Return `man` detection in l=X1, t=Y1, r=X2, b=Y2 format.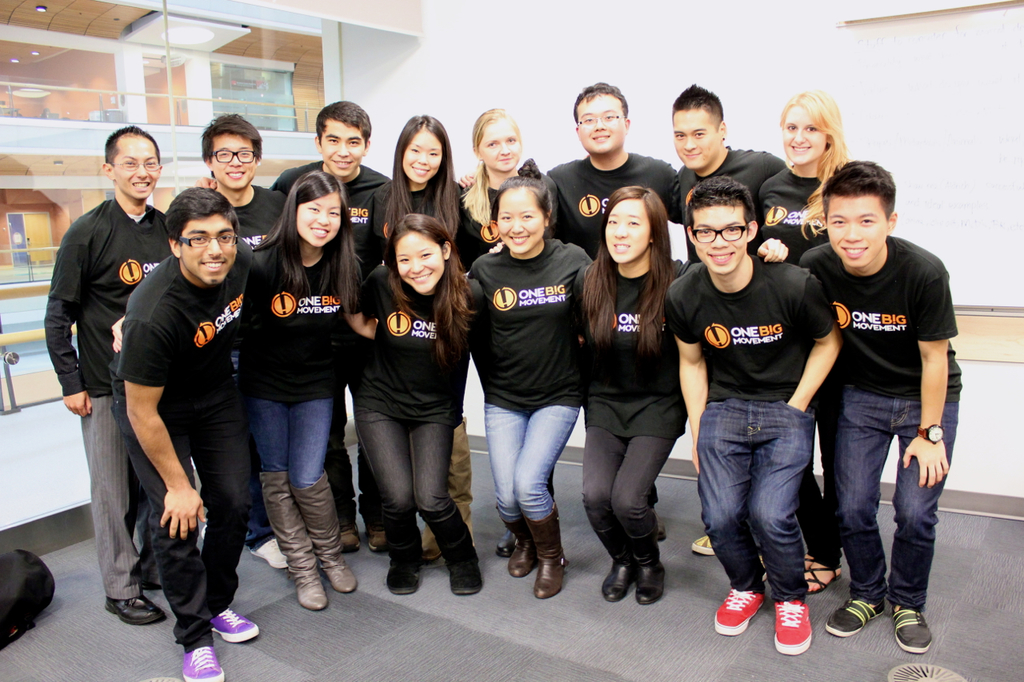
l=273, t=100, r=396, b=556.
